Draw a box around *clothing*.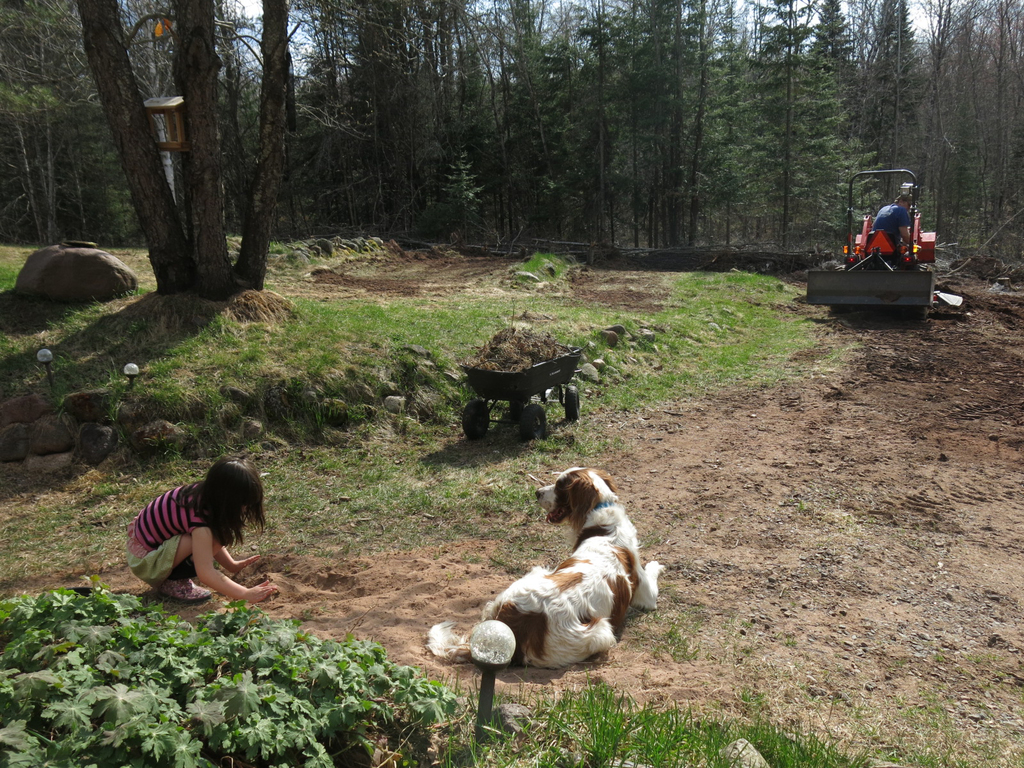
left=127, top=488, right=196, bottom=583.
